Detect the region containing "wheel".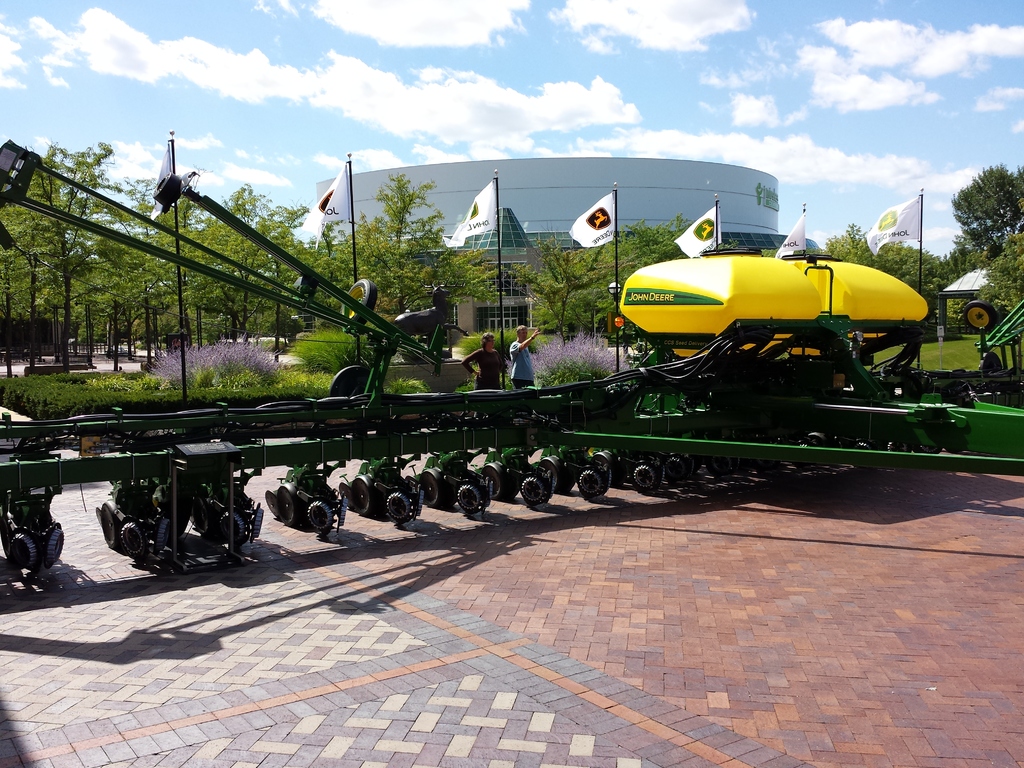
<region>355, 471, 382, 516</region>.
